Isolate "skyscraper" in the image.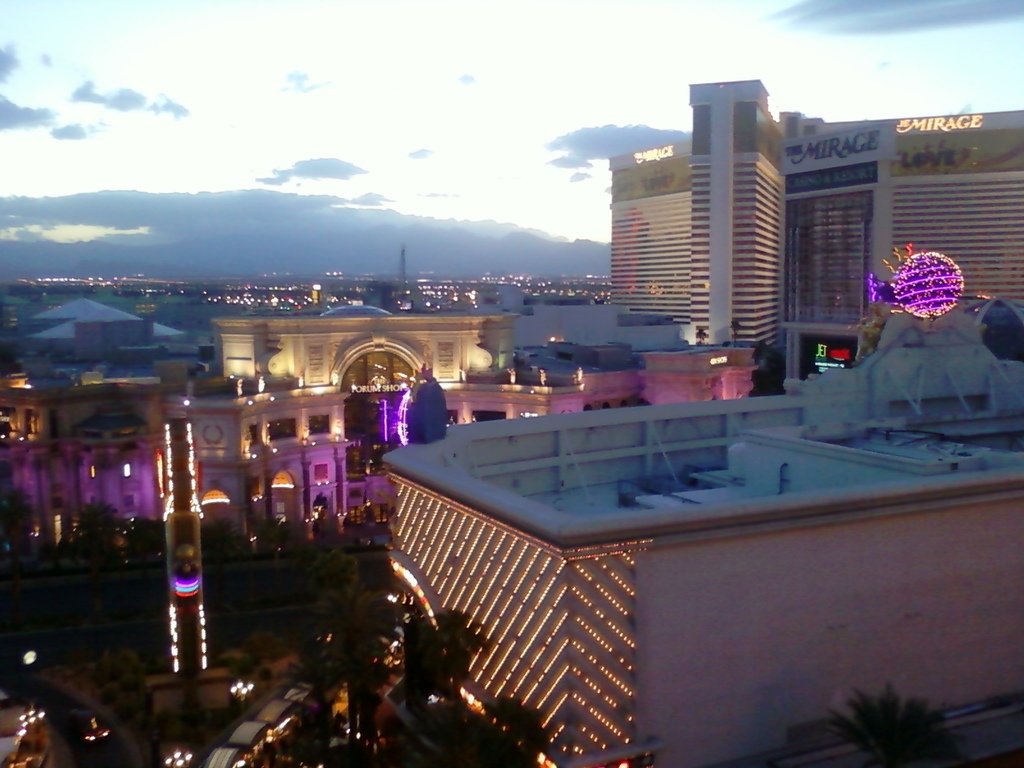
Isolated region: (608, 81, 1023, 372).
